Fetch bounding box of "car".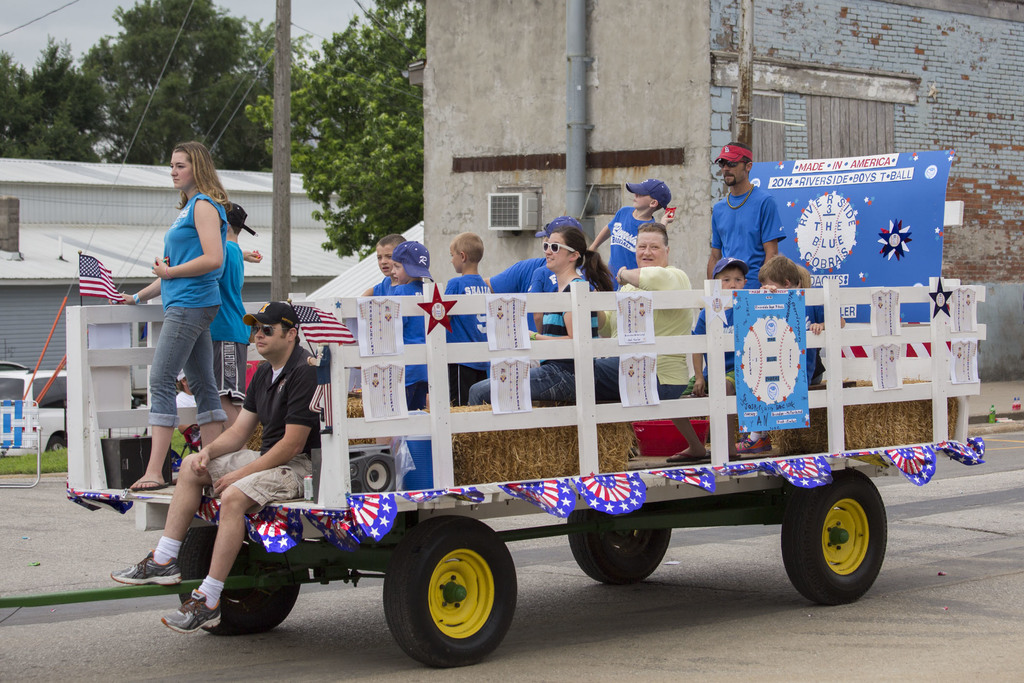
Bbox: <box>0,370,72,457</box>.
